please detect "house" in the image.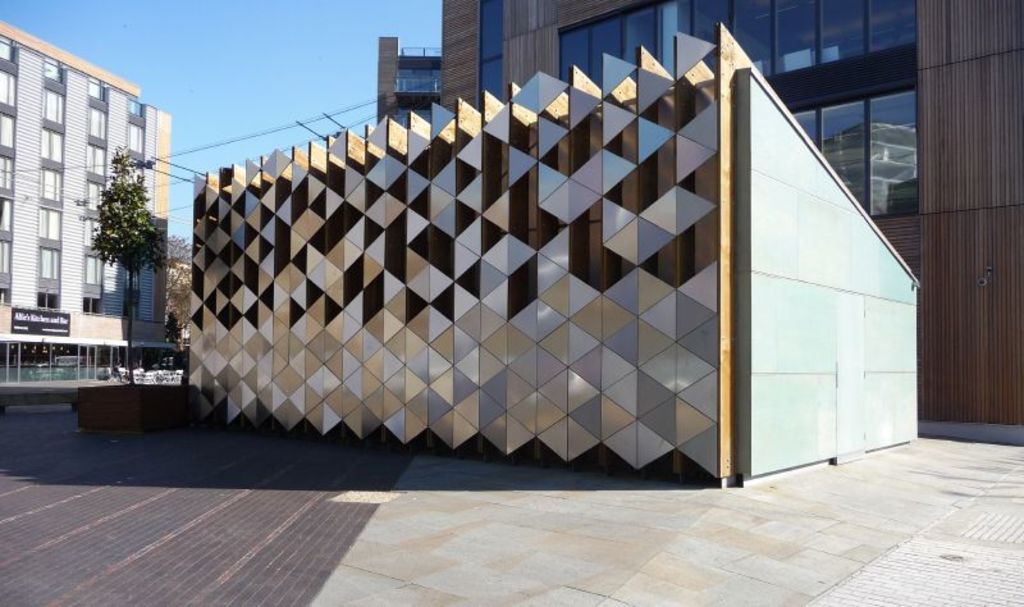
pyautogui.locateOnScreen(438, 0, 1023, 451).
